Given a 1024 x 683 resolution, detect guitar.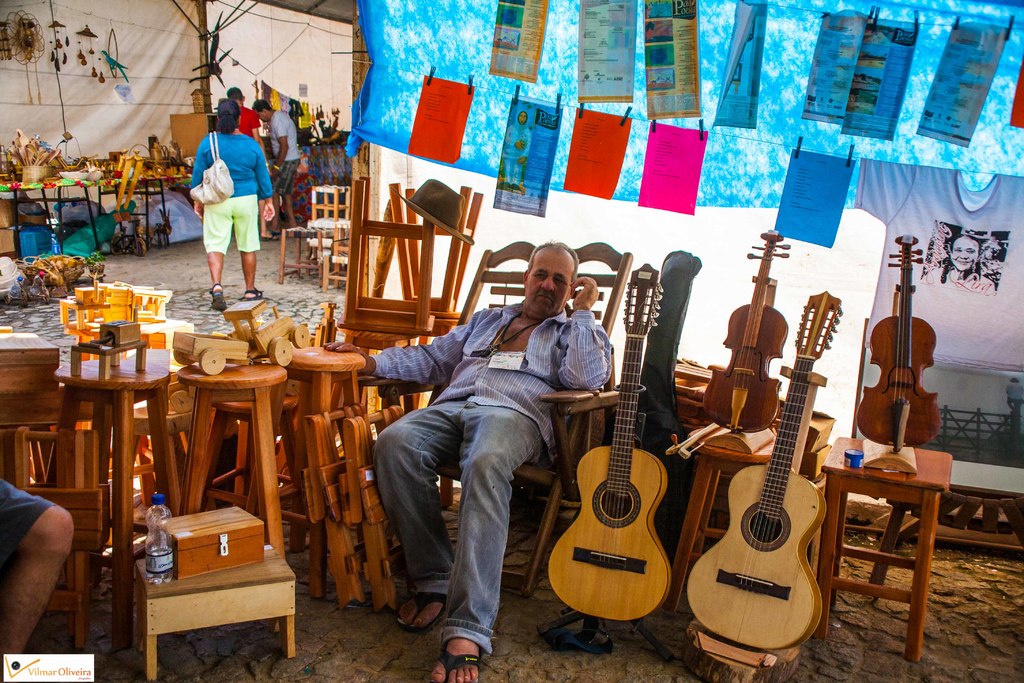
541:260:679:627.
